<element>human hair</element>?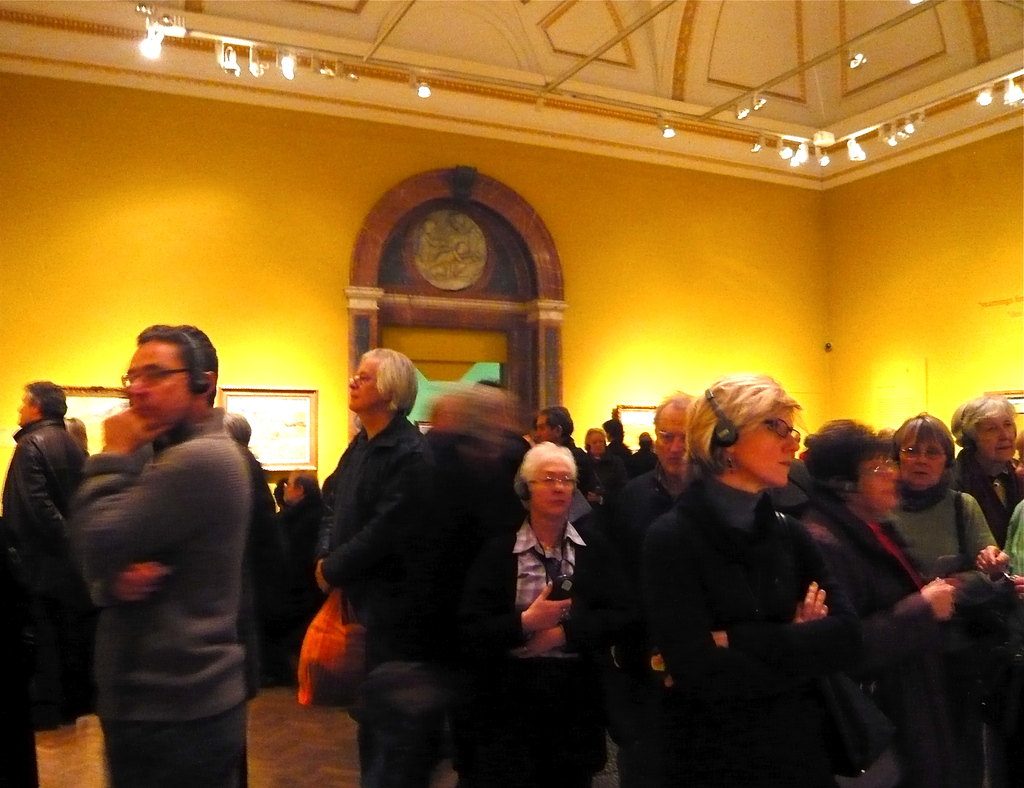
<box>680,374,804,479</box>
